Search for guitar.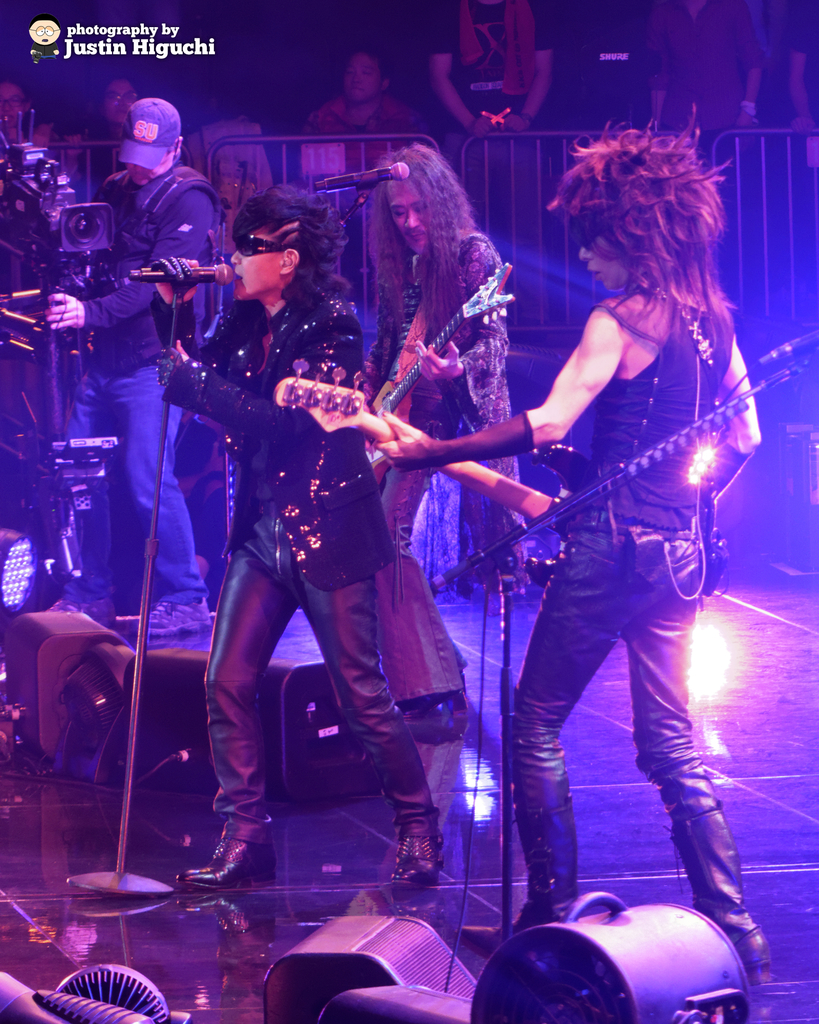
Found at l=271, t=353, r=729, b=601.
